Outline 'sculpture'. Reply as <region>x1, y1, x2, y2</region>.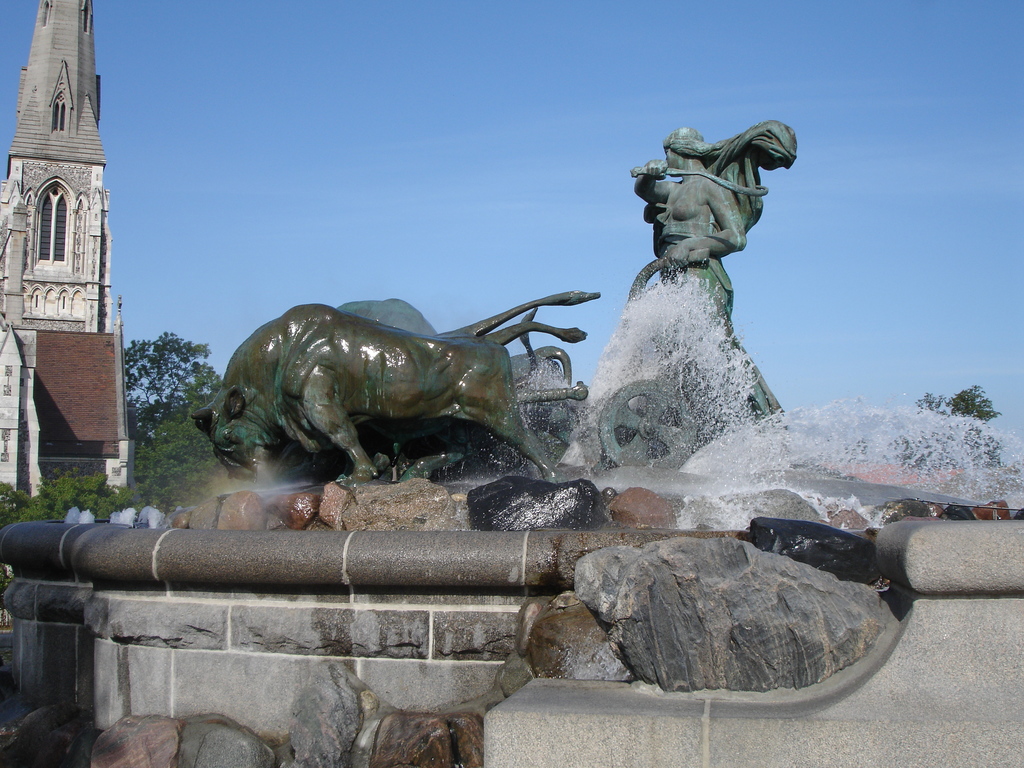
<region>191, 284, 584, 527</region>.
